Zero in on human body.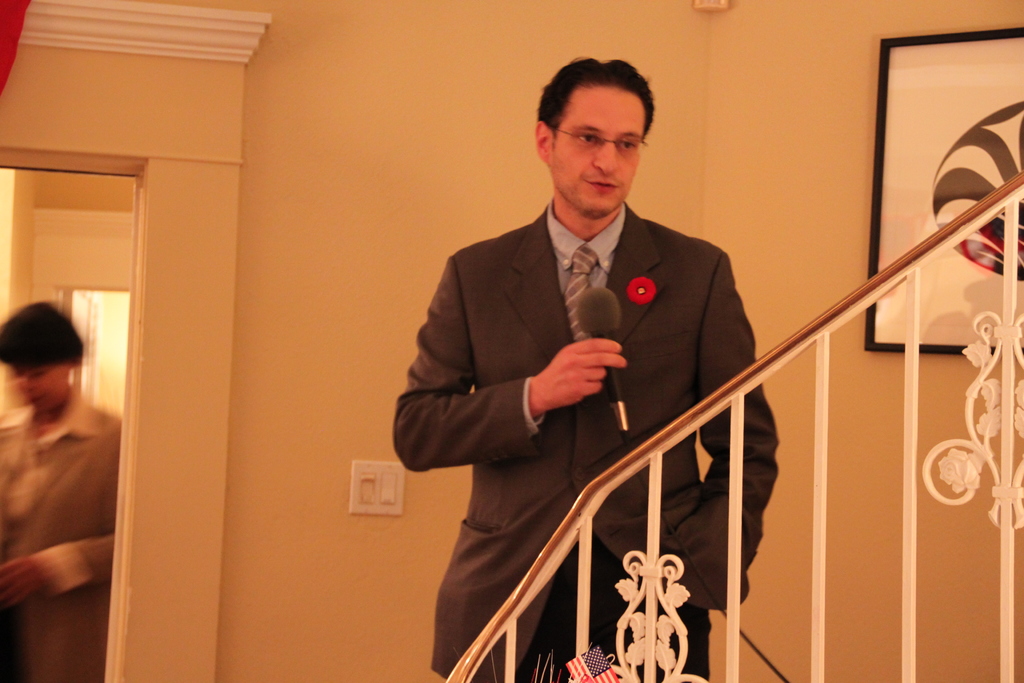
Zeroed in: {"x1": 0, "y1": 298, "x2": 128, "y2": 682}.
